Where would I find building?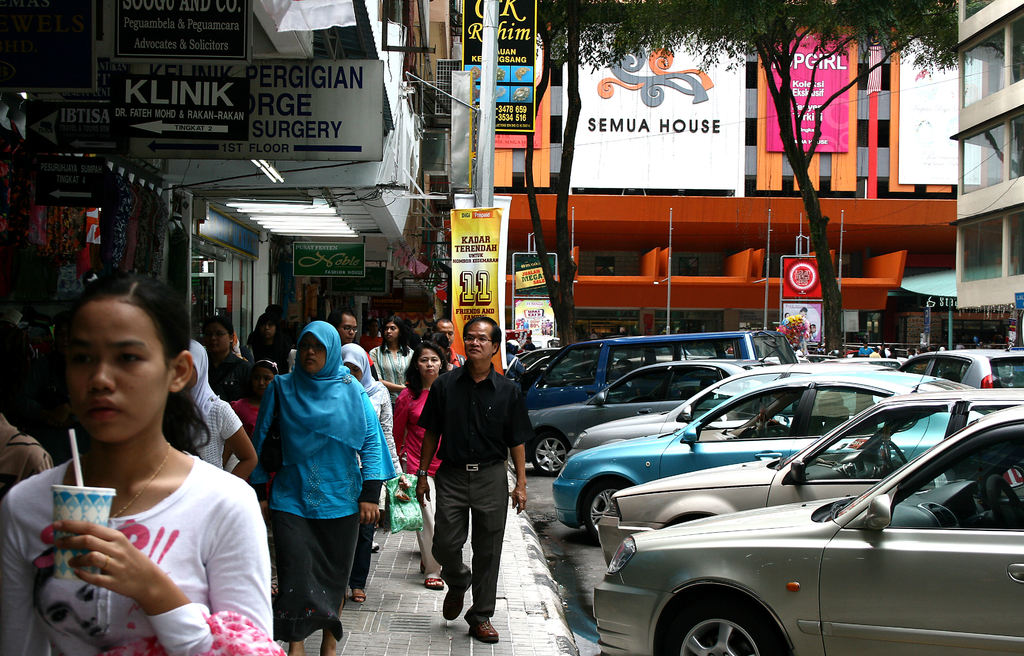
At locate(372, 0, 959, 337).
